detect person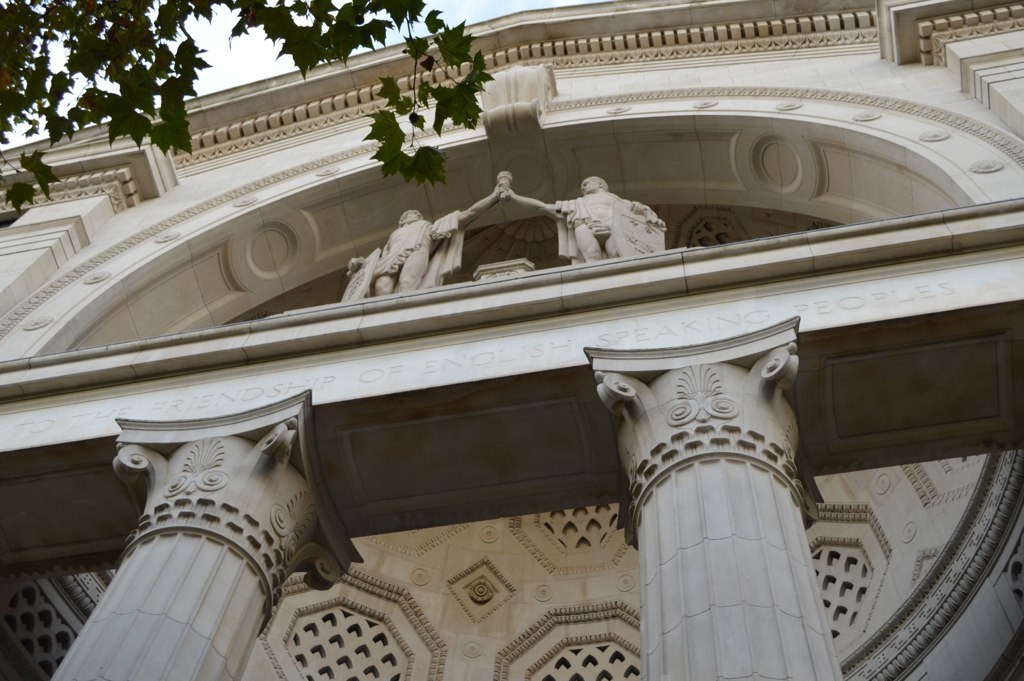
Rect(341, 182, 500, 303)
